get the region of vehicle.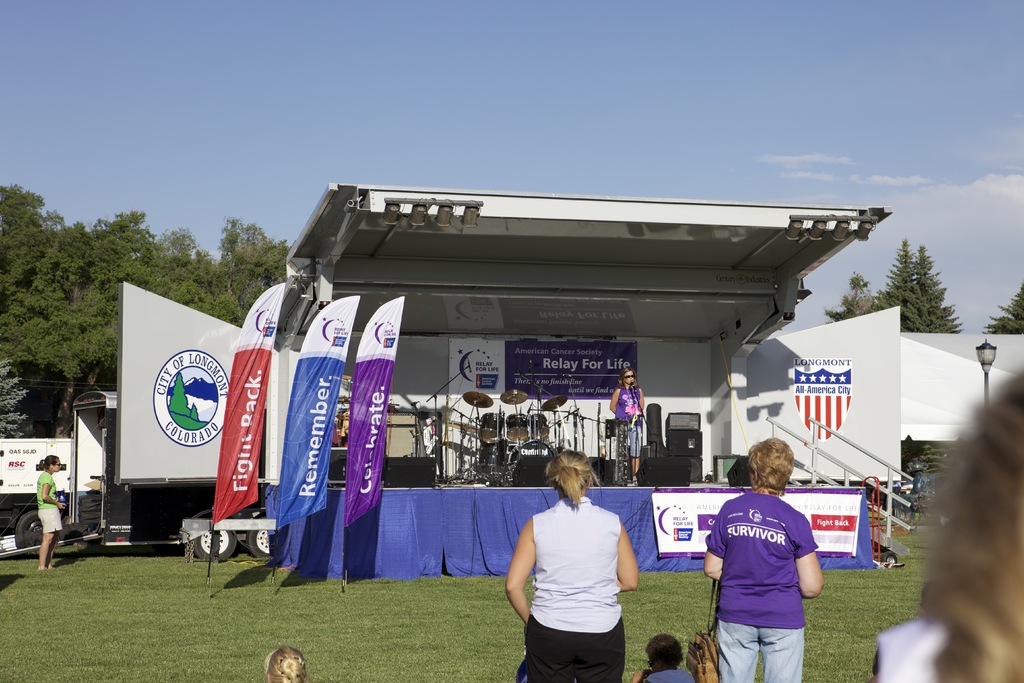
861, 473, 917, 511.
